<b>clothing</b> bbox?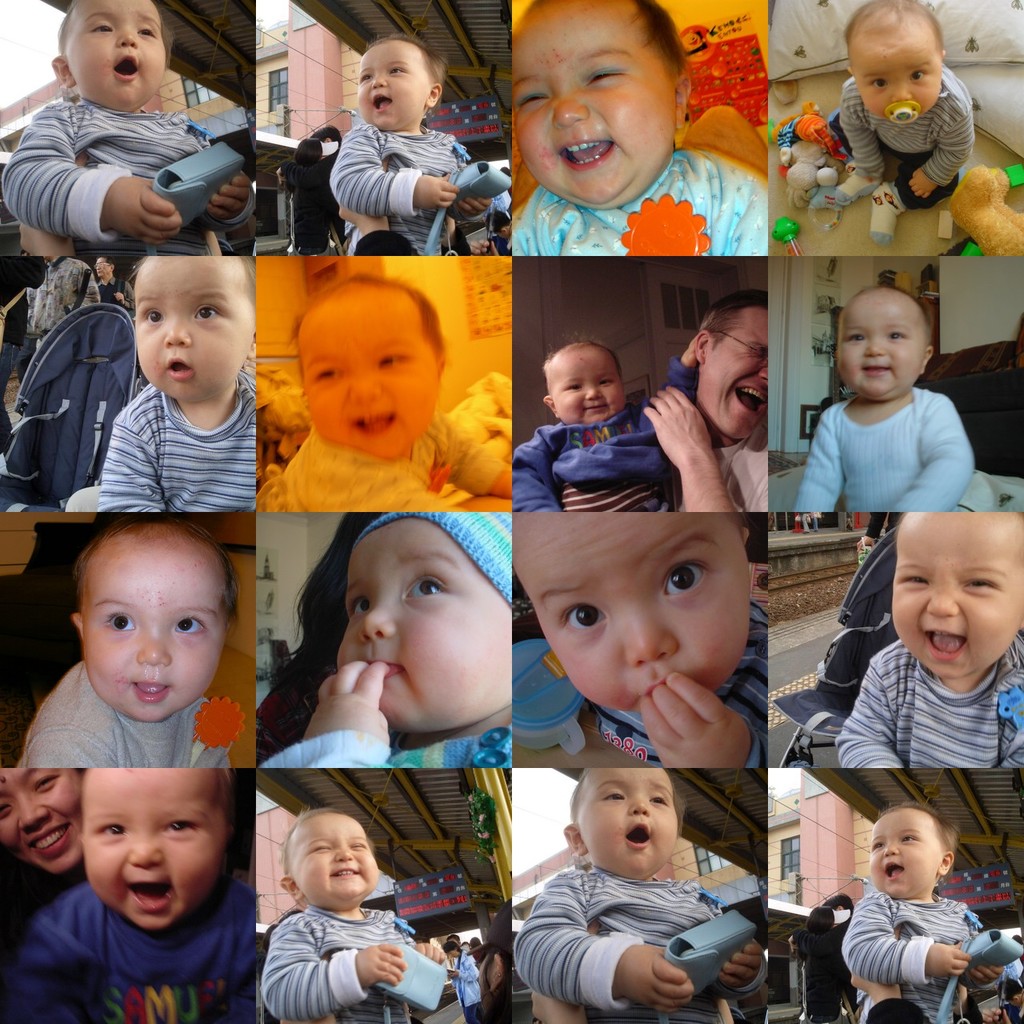
98, 384, 251, 512
